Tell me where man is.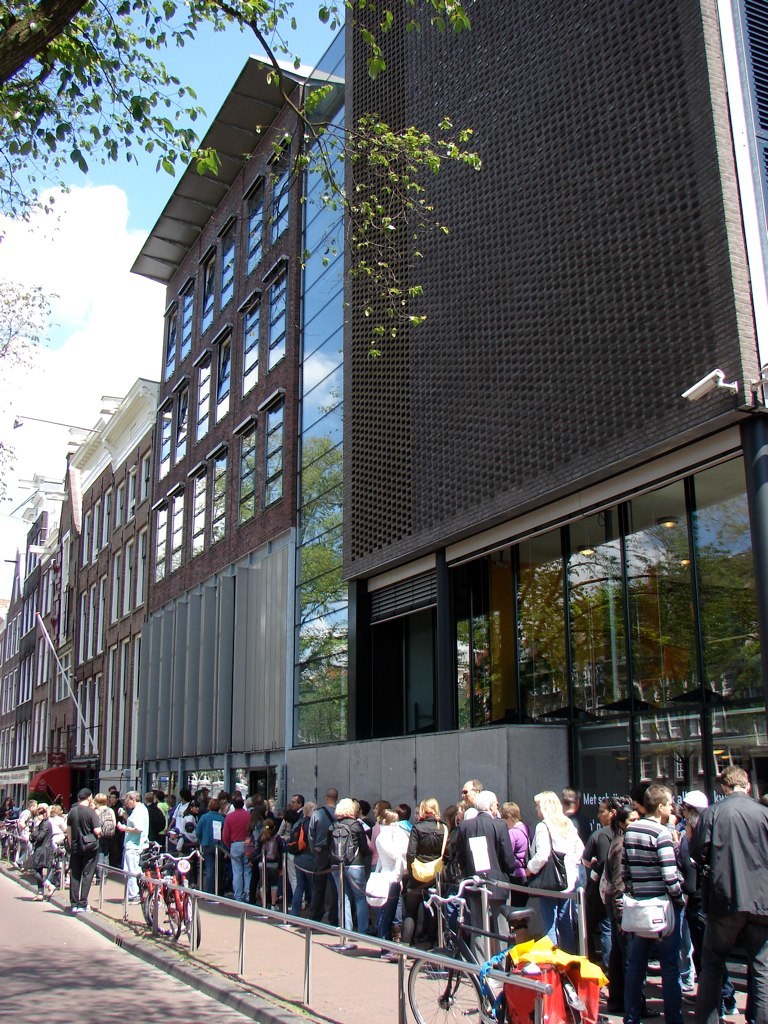
man is at <bbox>163, 788, 192, 830</bbox>.
